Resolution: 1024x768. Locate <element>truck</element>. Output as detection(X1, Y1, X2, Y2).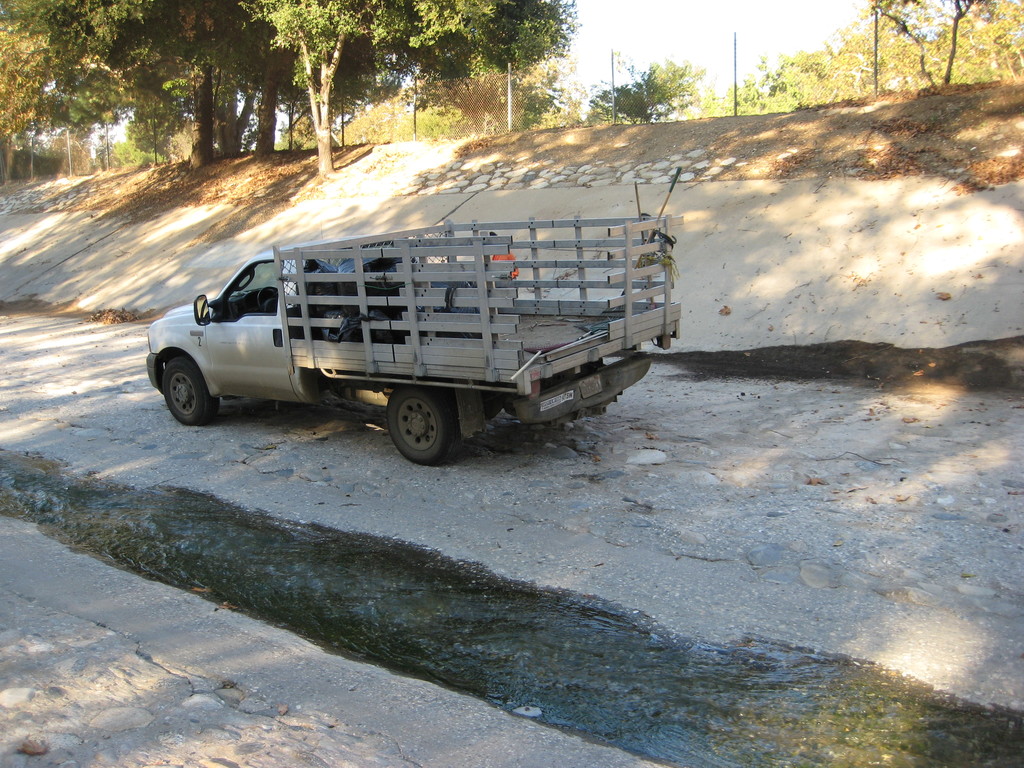
detection(159, 186, 675, 480).
